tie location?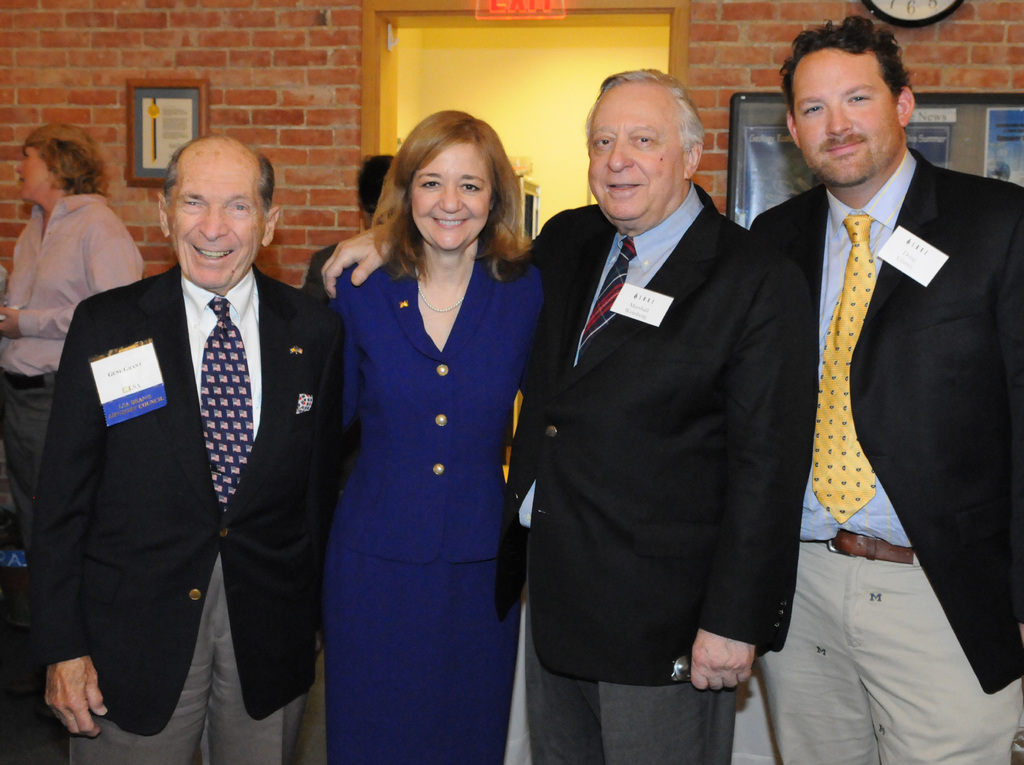
{"left": 581, "top": 235, "right": 636, "bottom": 358}
